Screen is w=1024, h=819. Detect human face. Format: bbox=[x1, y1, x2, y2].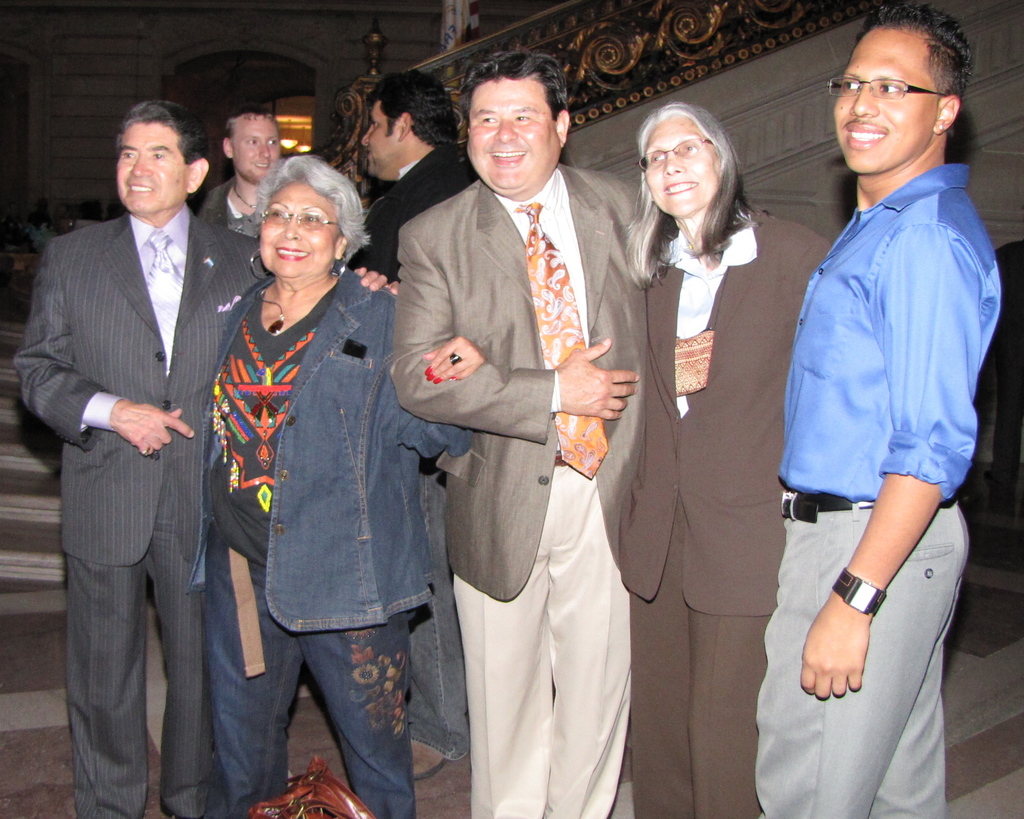
bbox=[362, 100, 403, 174].
